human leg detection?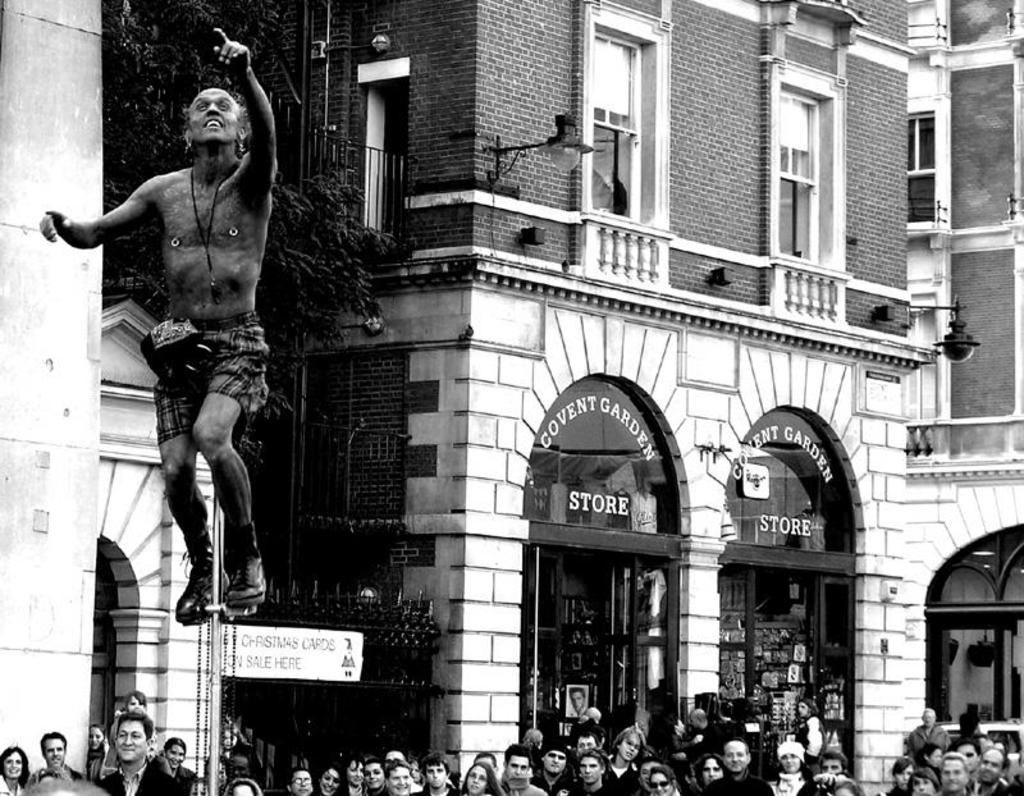
157:395:228:616
